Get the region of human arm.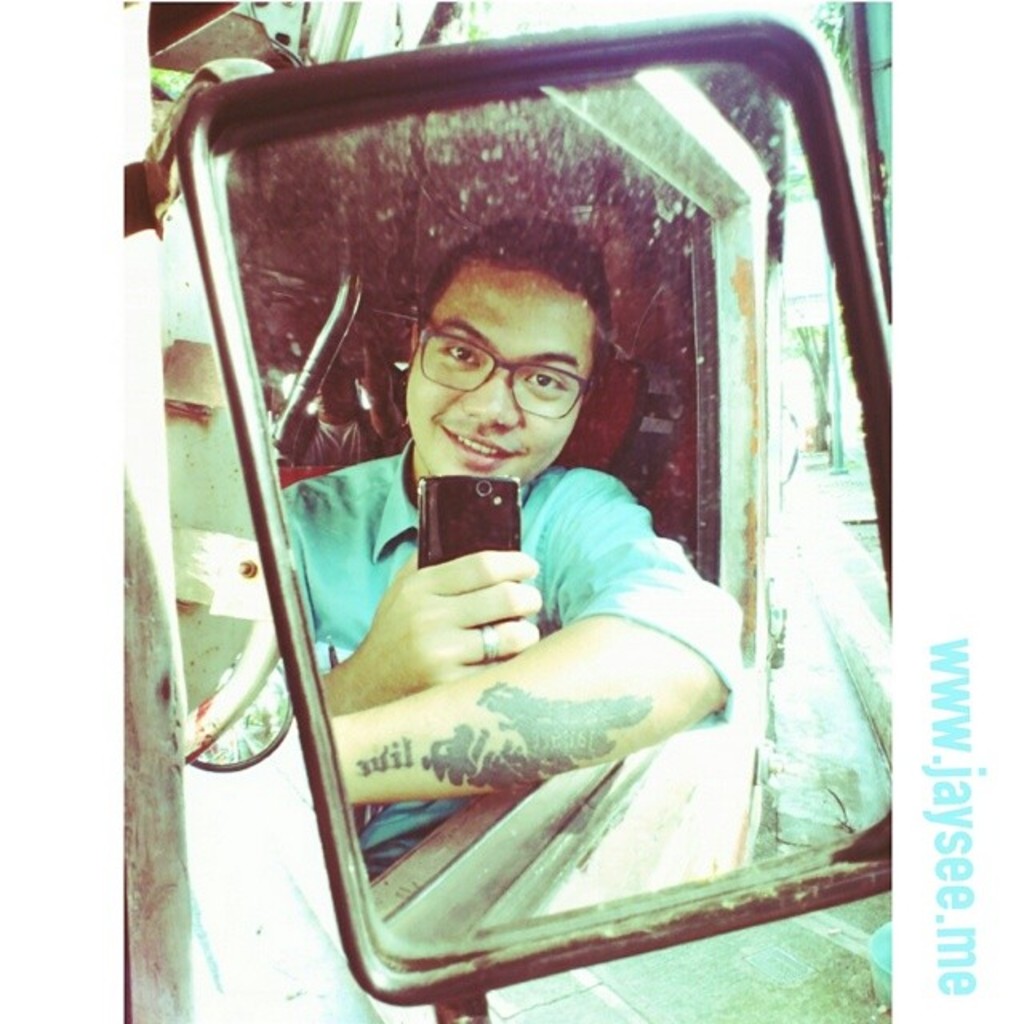
330,469,755,774.
